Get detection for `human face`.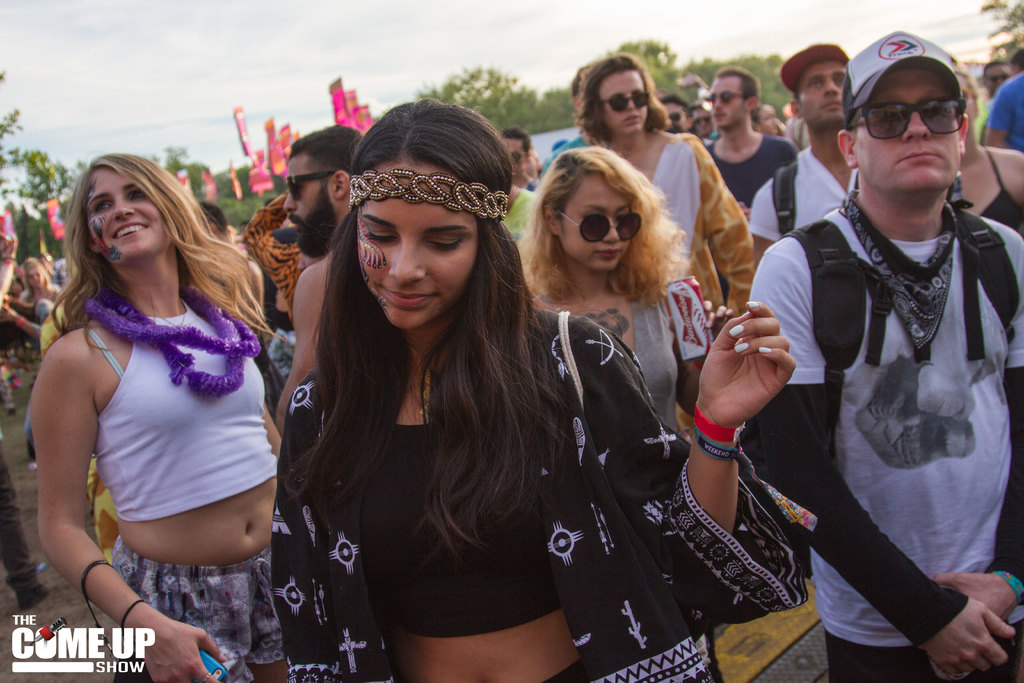
Detection: <box>26,262,44,288</box>.
